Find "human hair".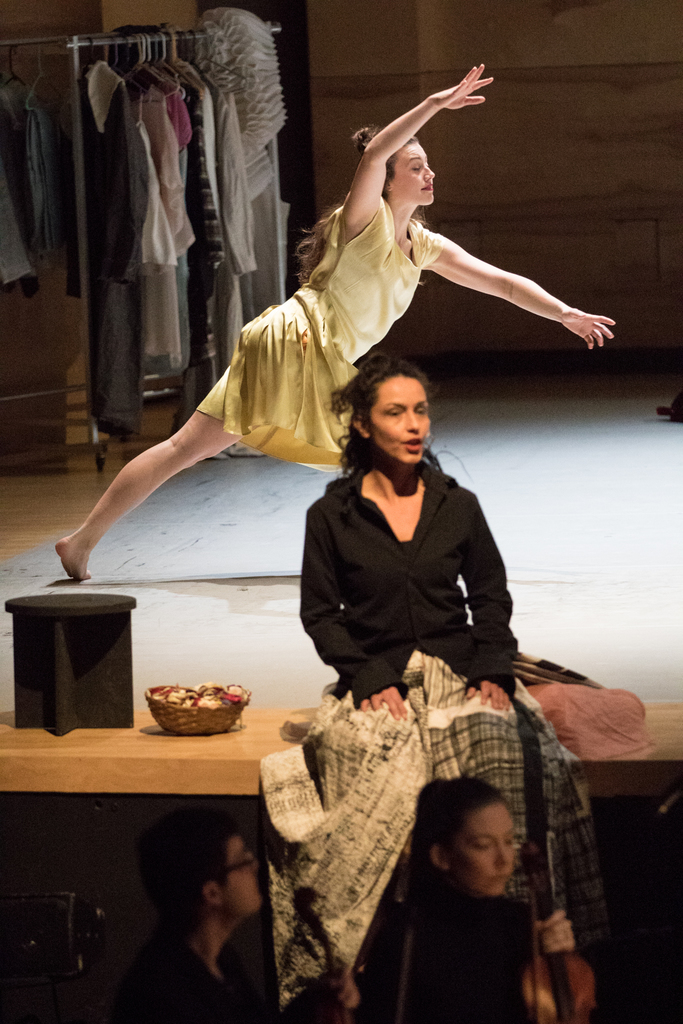
l=333, t=355, r=427, b=473.
